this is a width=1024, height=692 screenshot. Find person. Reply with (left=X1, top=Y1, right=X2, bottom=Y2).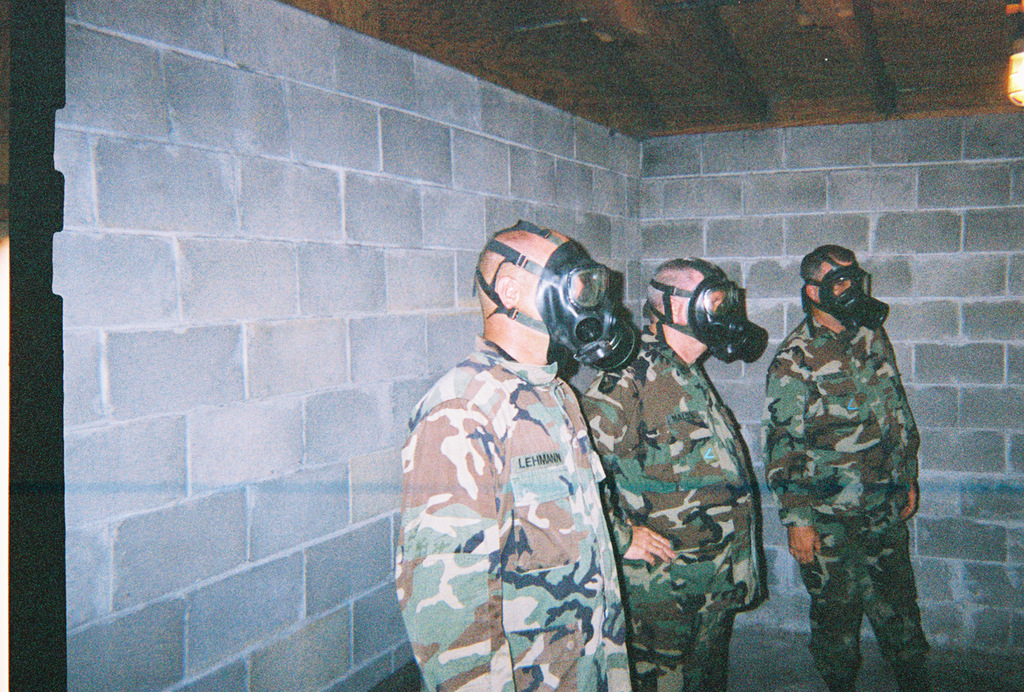
(left=398, top=221, right=633, bottom=691).
